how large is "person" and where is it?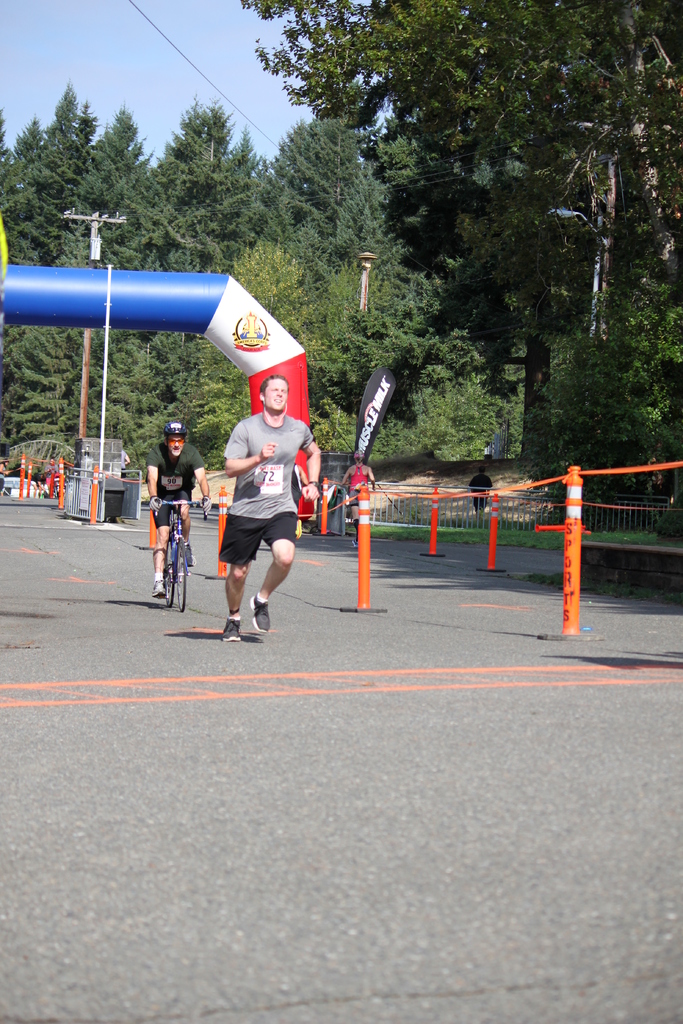
Bounding box: left=463, top=472, right=491, bottom=524.
